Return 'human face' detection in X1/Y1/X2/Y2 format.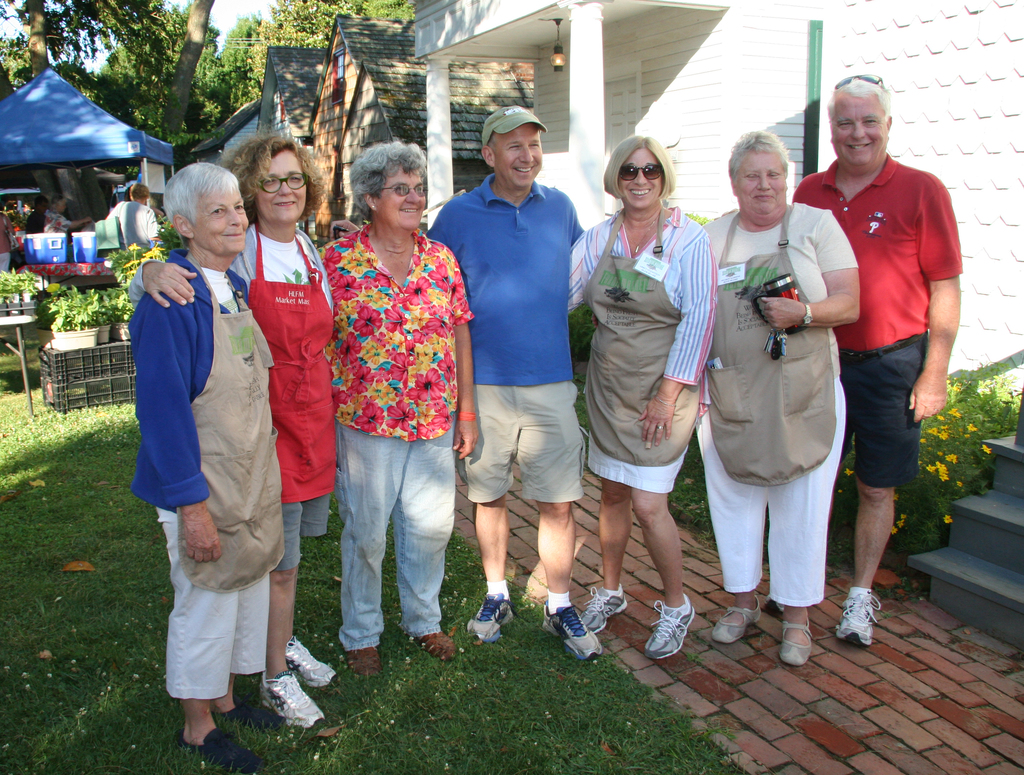
195/193/248/255.
